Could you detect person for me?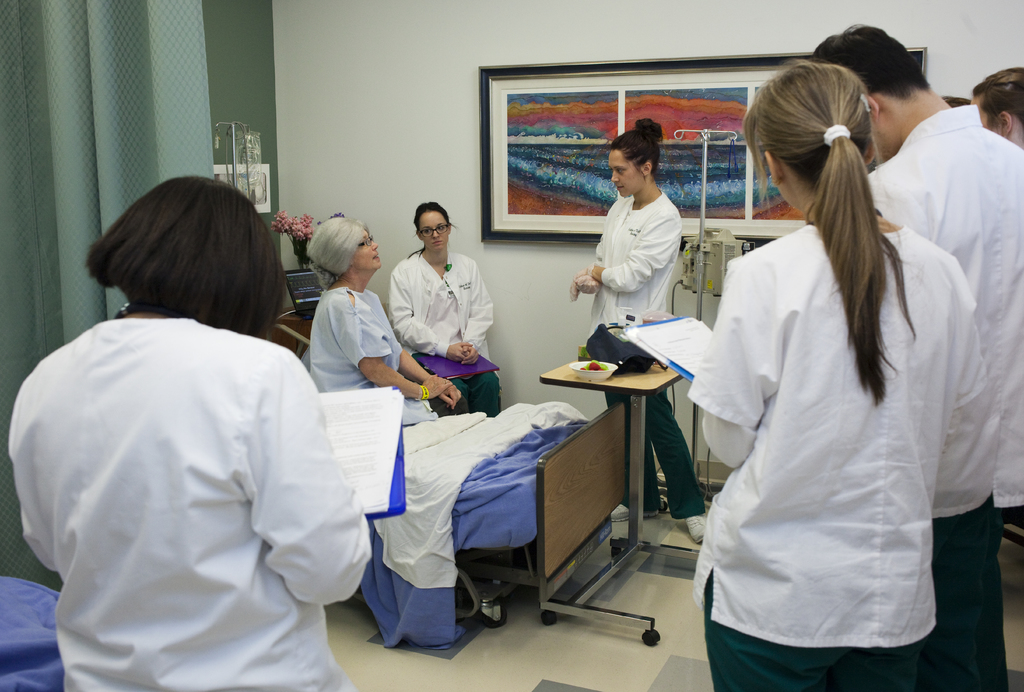
Detection result: select_region(678, 56, 1005, 691).
